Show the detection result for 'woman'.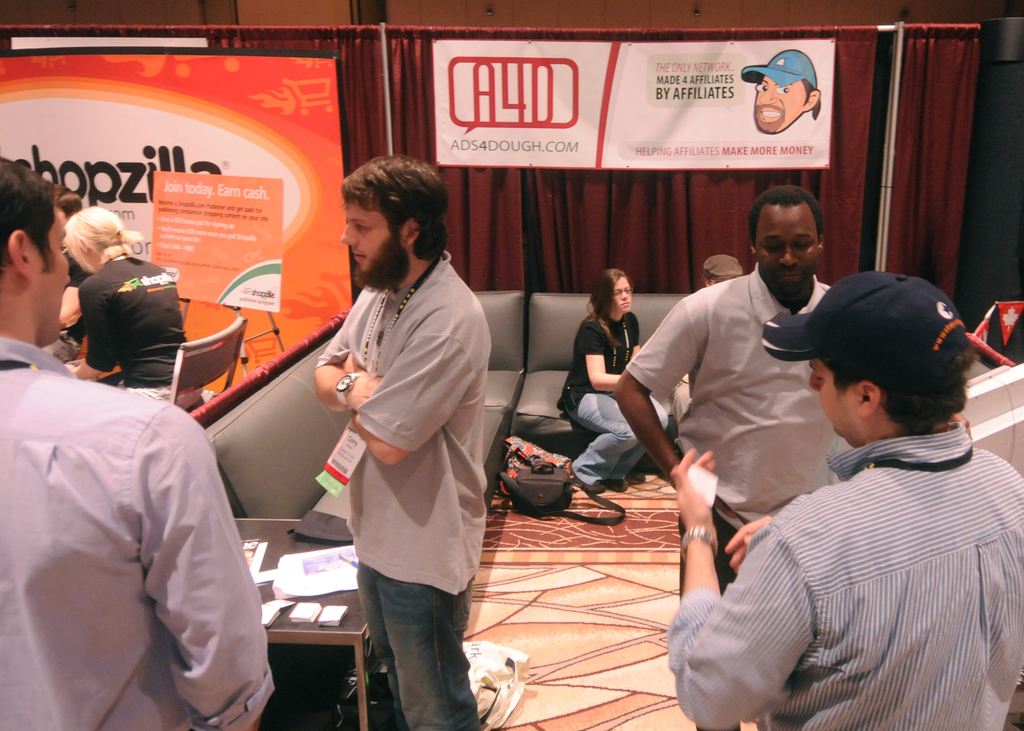
detection(556, 268, 675, 502).
